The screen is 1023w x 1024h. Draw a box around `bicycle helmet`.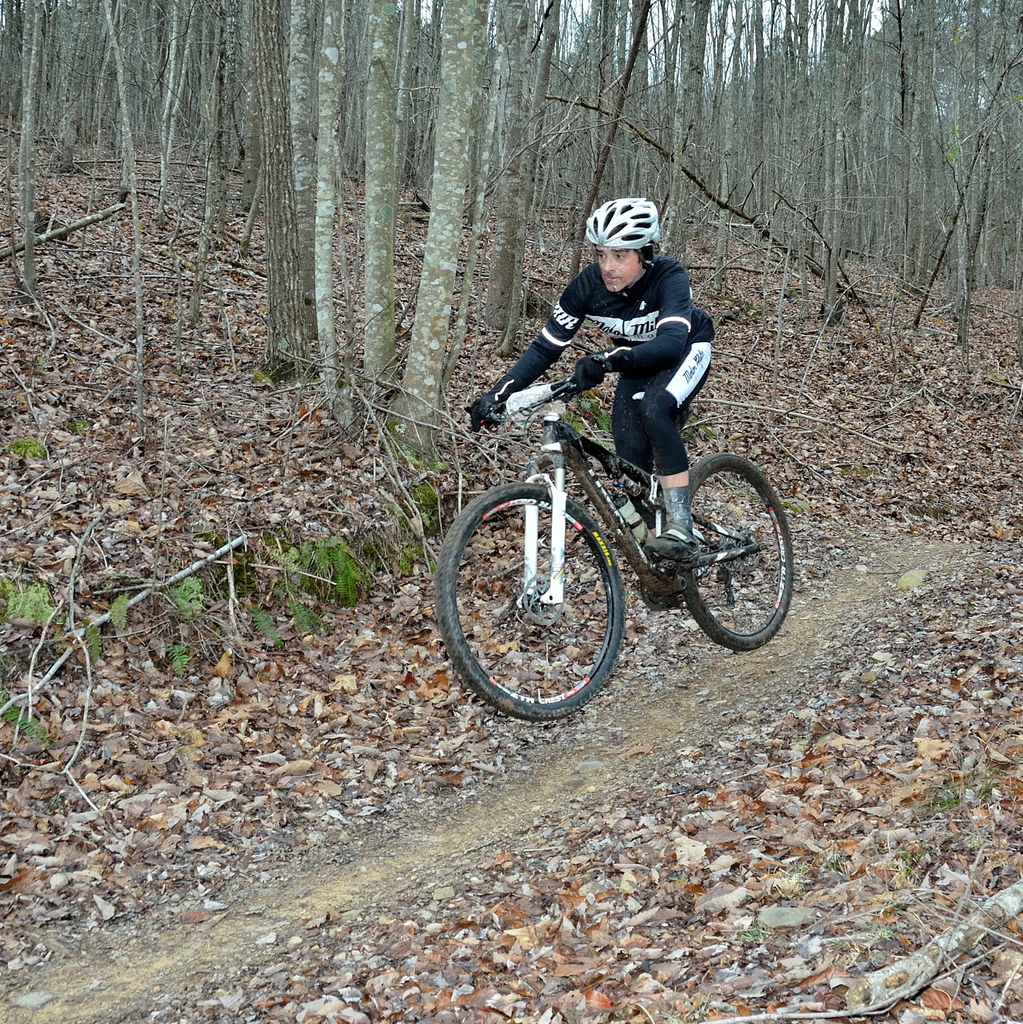
bbox=[582, 194, 658, 252].
